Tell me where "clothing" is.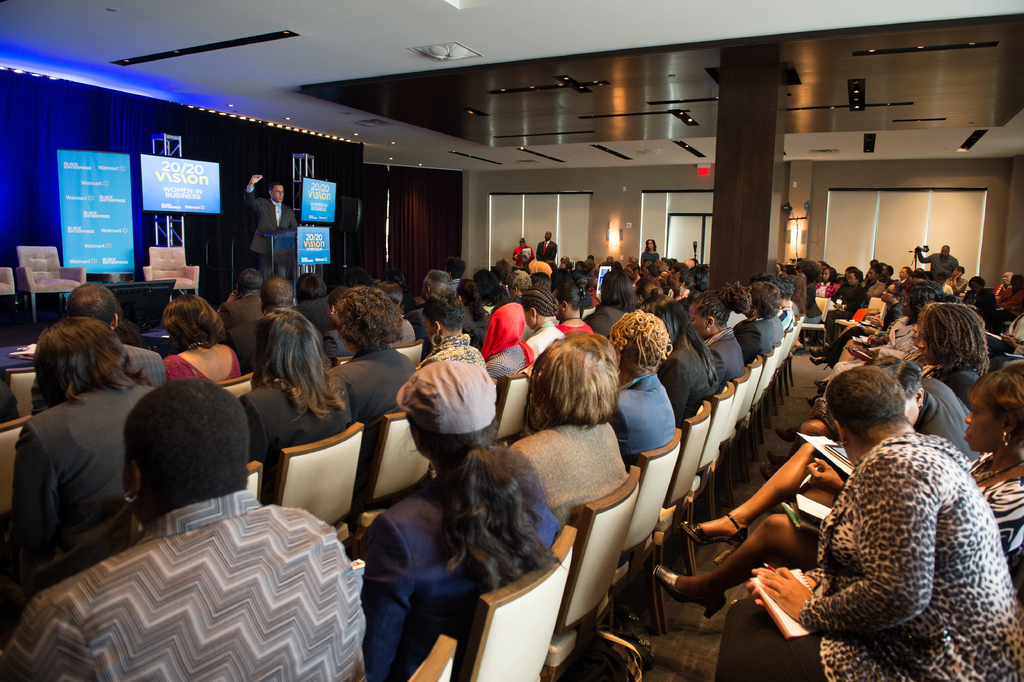
"clothing" is at (x1=640, y1=246, x2=662, y2=267).
